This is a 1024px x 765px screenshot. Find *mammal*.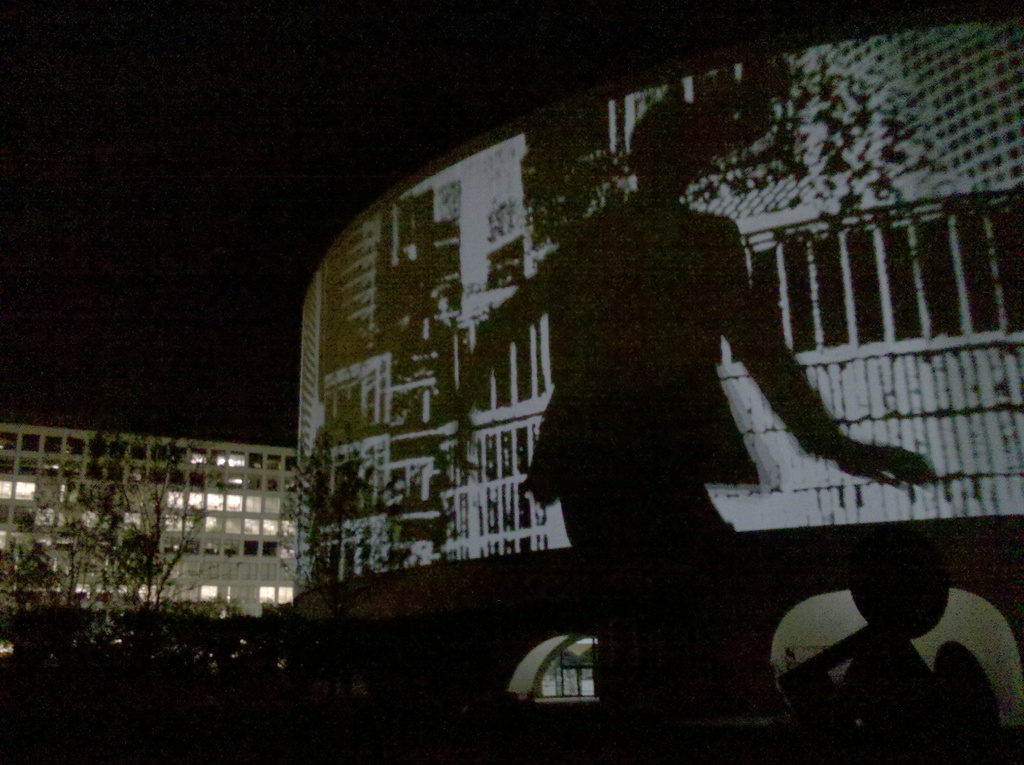
Bounding box: bbox=[451, 101, 936, 737].
